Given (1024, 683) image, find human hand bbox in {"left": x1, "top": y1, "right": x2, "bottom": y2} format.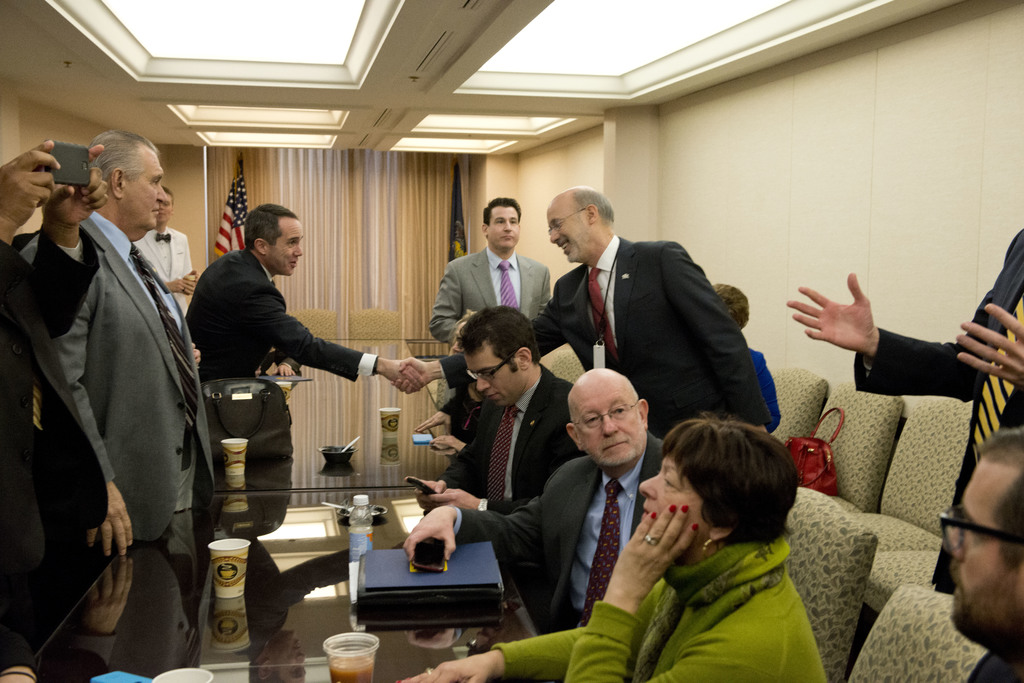
{"left": 402, "top": 504, "right": 454, "bottom": 562}.
